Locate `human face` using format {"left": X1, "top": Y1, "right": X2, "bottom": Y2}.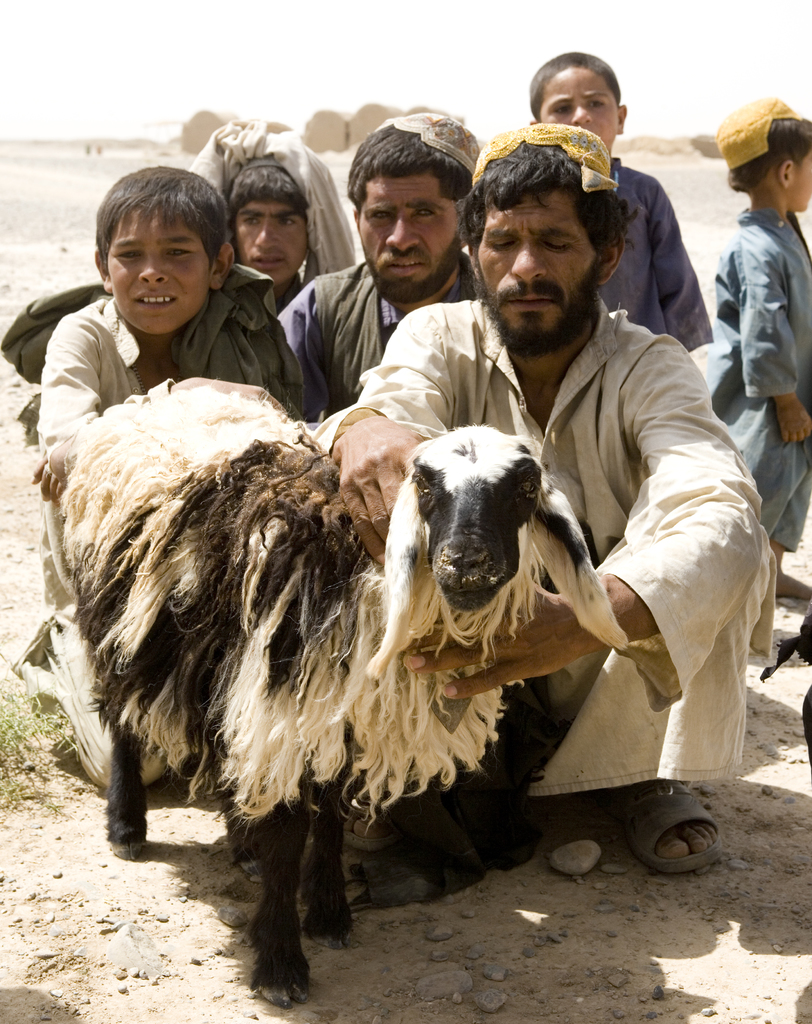
{"left": 361, "top": 177, "right": 459, "bottom": 282}.
